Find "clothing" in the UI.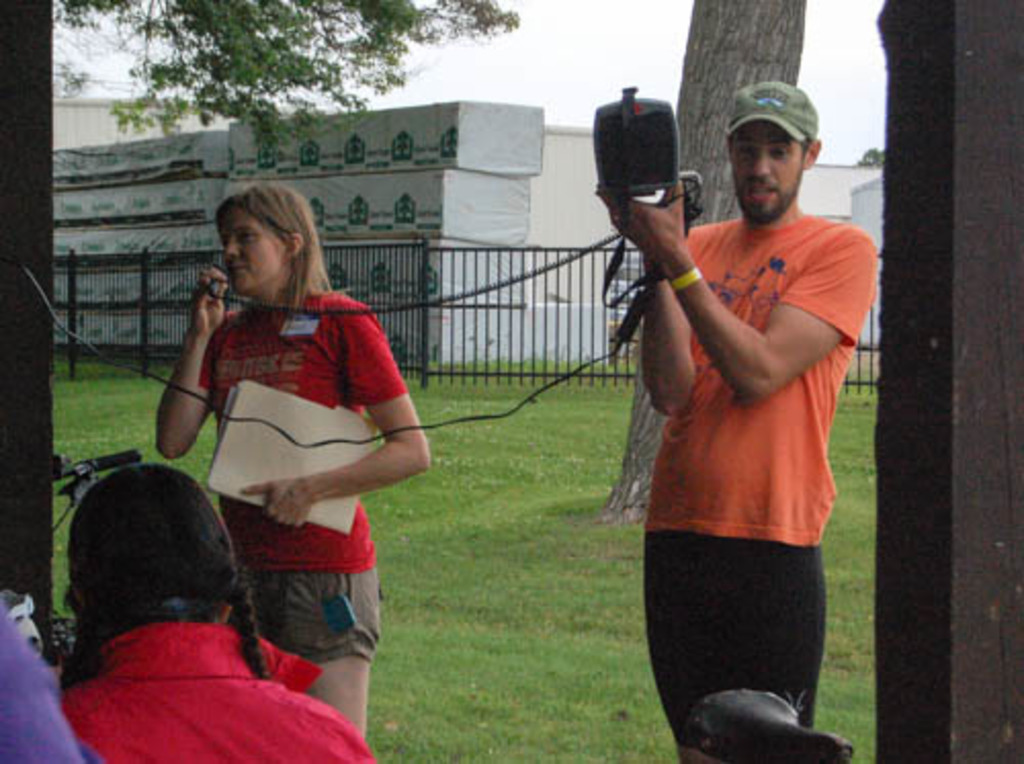
UI element at <box>190,289,403,664</box>.
